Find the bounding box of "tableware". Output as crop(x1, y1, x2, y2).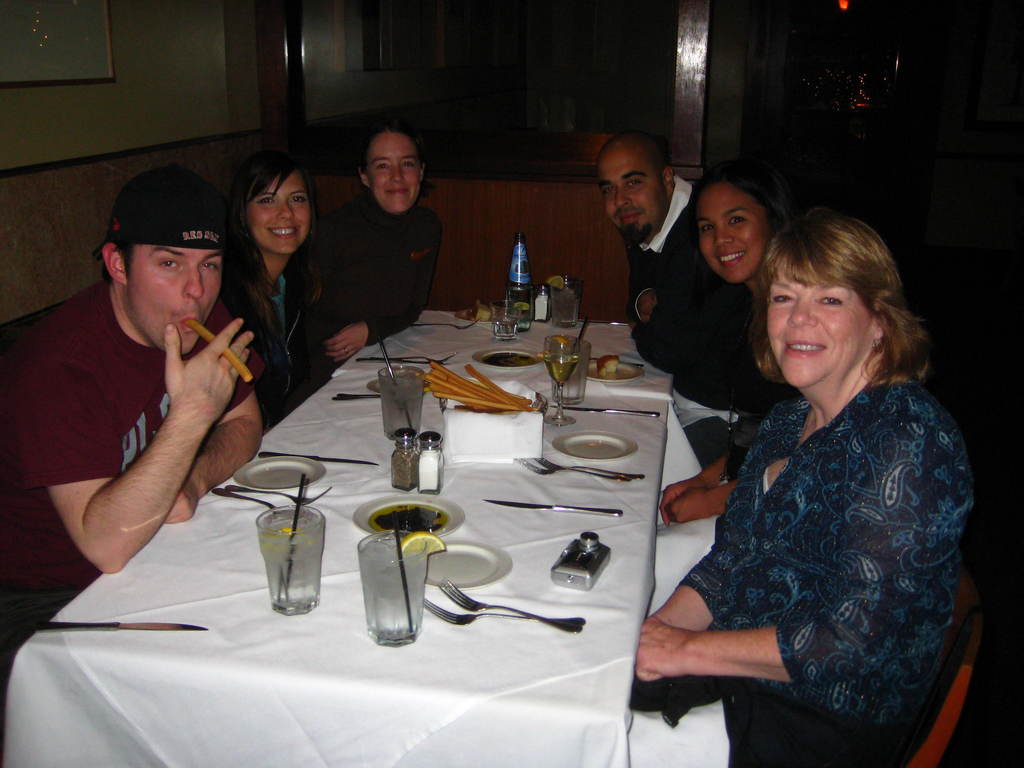
crop(544, 278, 578, 328).
